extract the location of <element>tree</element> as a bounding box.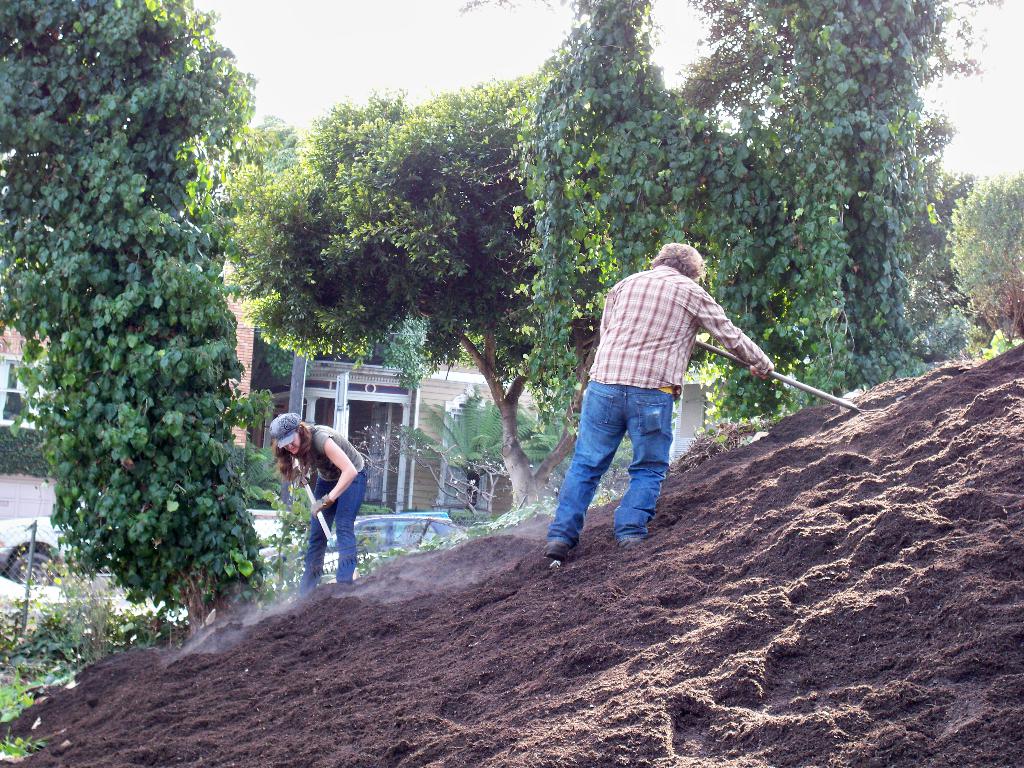
[518, 0, 964, 438].
